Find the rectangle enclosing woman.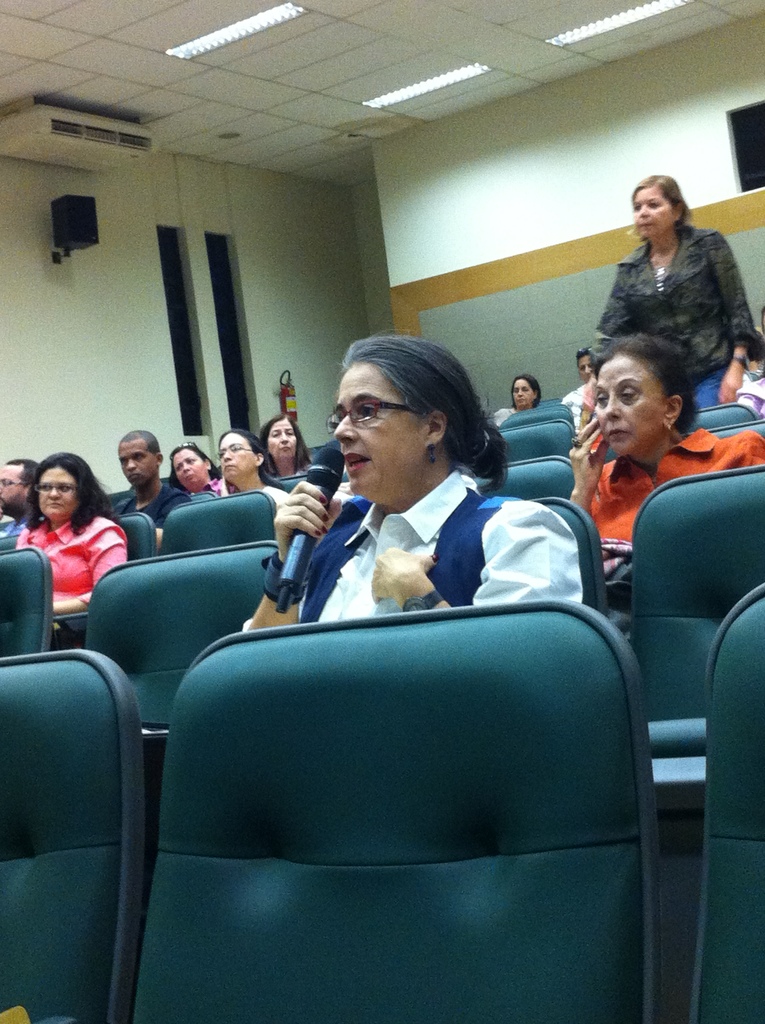
<box>168,442,223,495</box>.
